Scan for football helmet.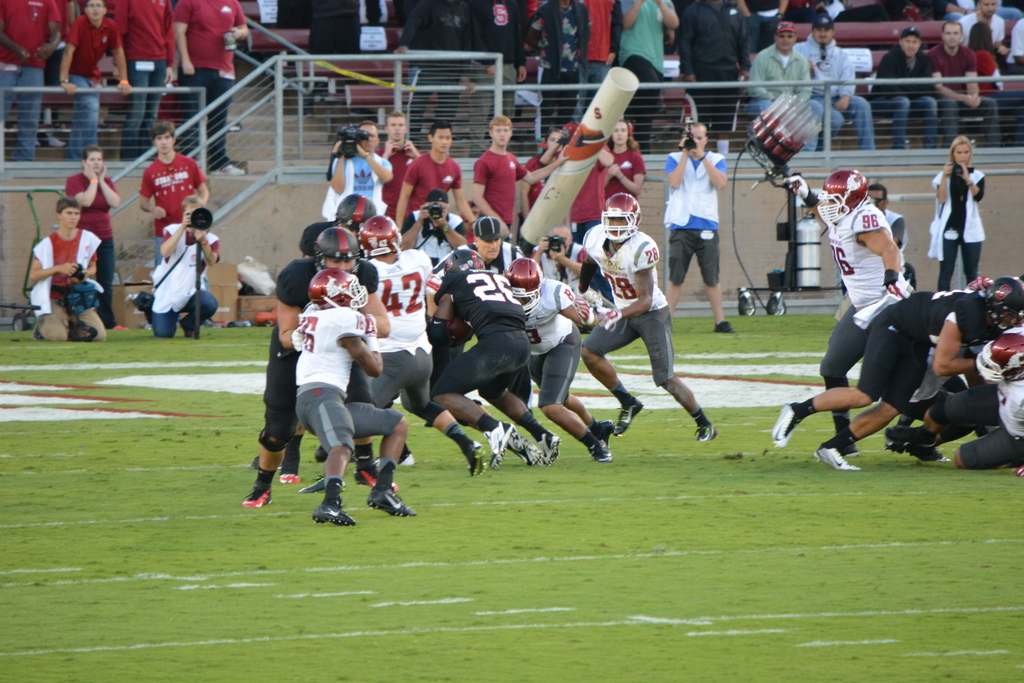
Scan result: (980, 273, 1023, 331).
